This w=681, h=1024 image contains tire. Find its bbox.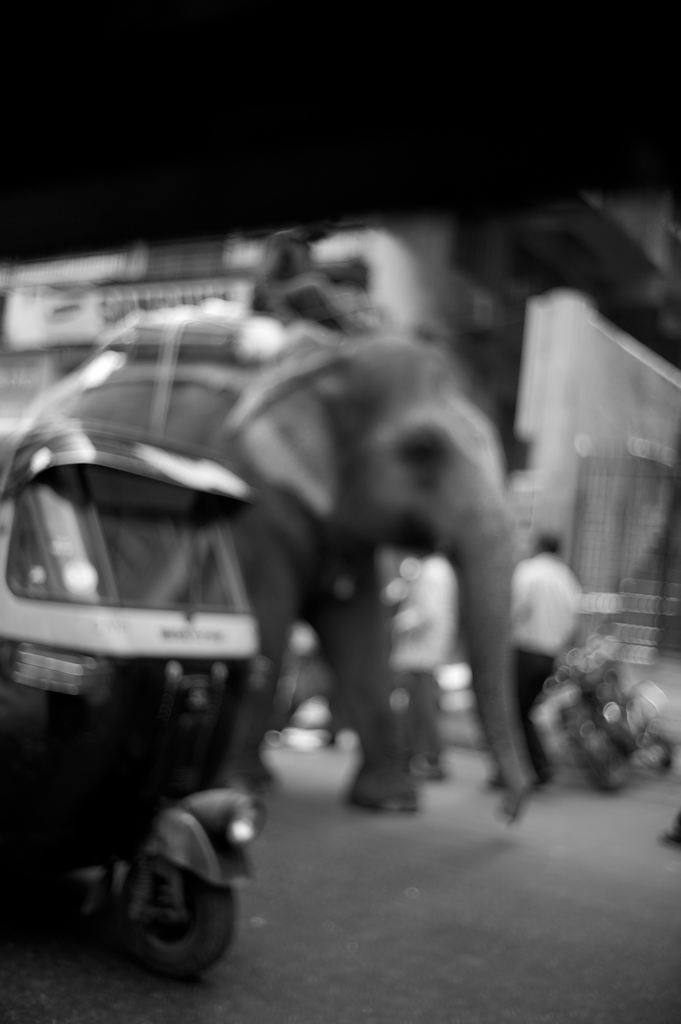
[638, 715, 673, 774].
